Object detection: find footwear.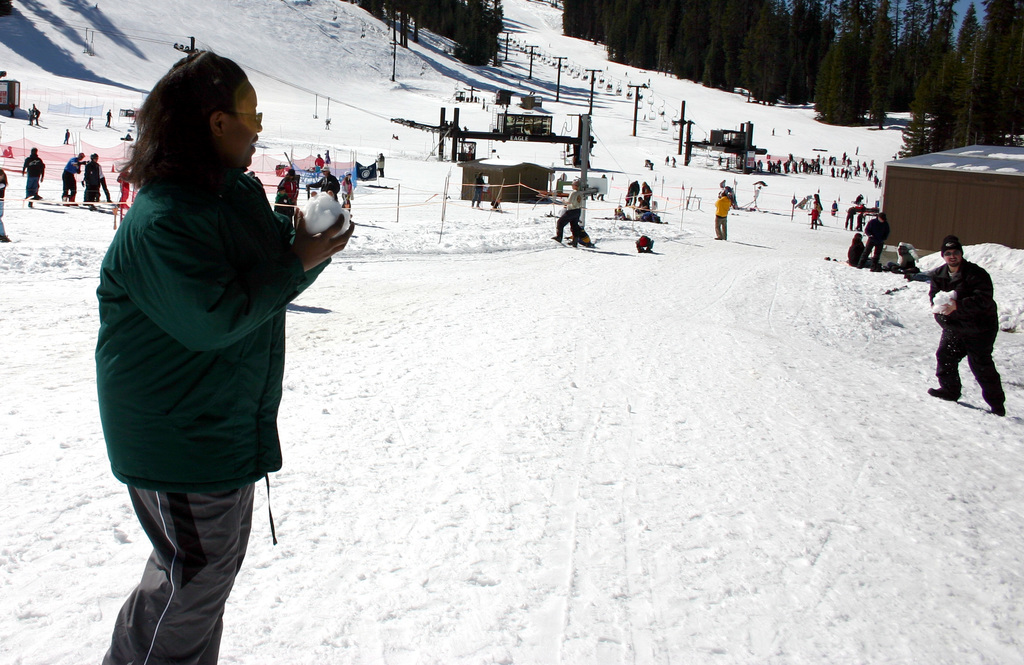
bbox=(924, 385, 953, 399).
